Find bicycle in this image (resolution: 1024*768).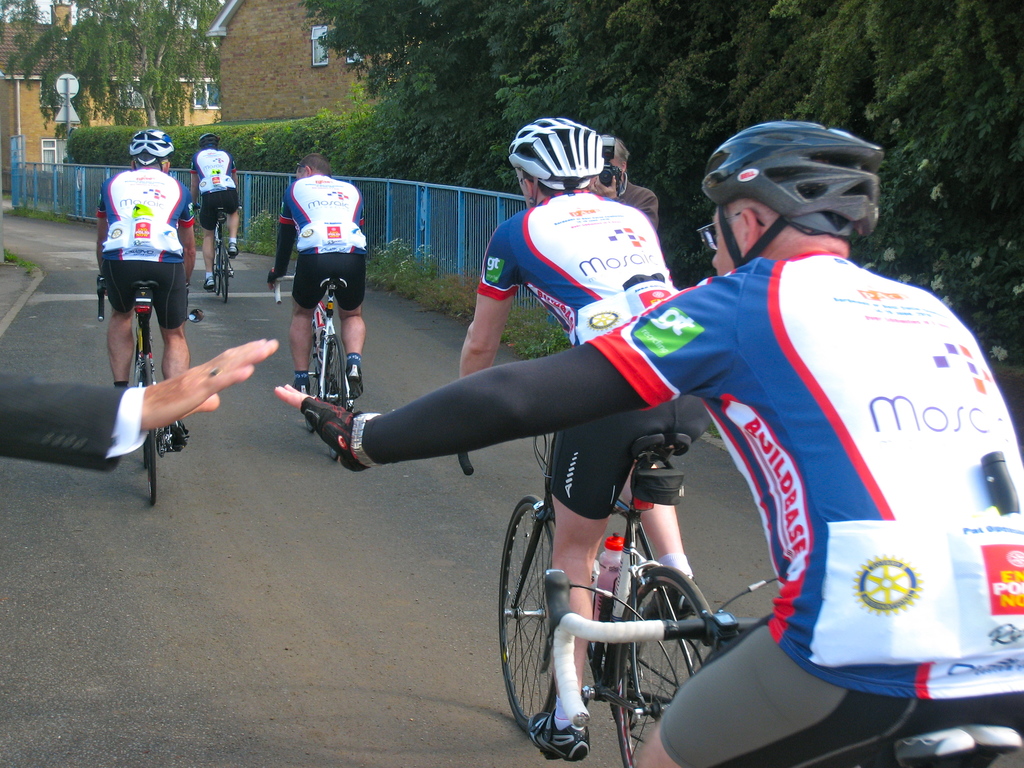
(x1=195, y1=204, x2=242, y2=305).
